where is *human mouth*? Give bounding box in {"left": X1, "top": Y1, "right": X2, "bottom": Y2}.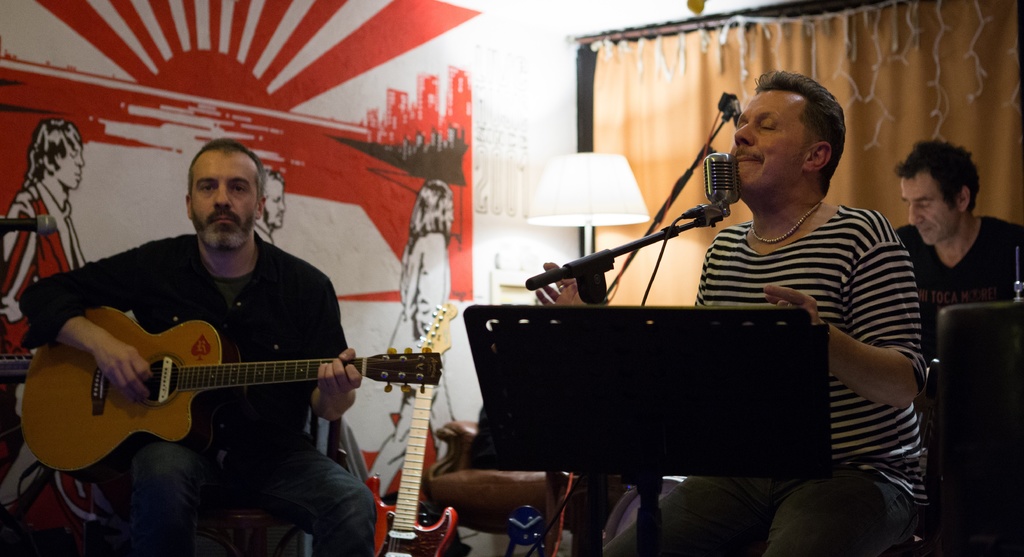
{"left": 278, "top": 217, "right": 284, "bottom": 223}.
